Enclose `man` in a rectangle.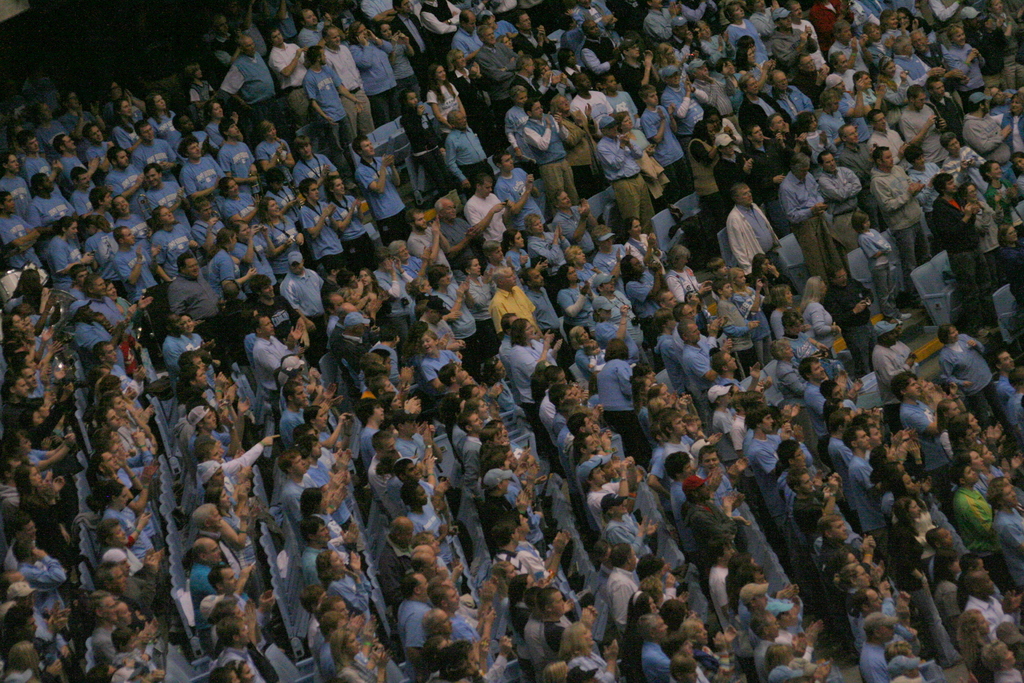
[595, 274, 652, 365].
